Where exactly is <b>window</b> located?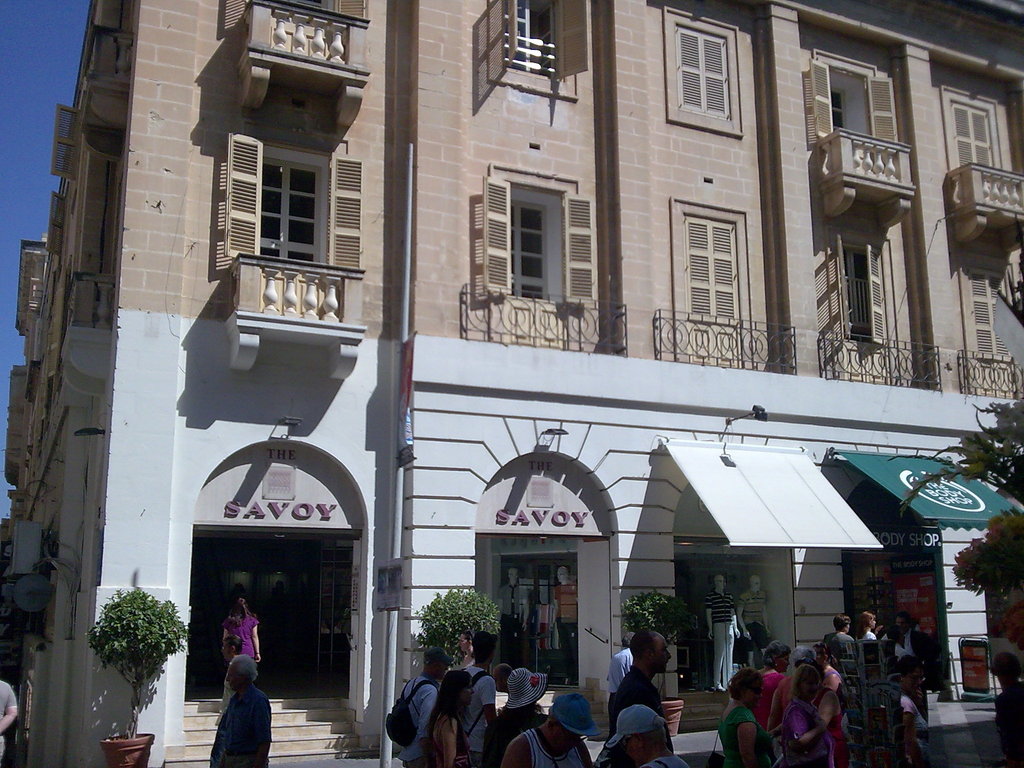
Its bounding box is <region>949, 104, 1001, 200</region>.
